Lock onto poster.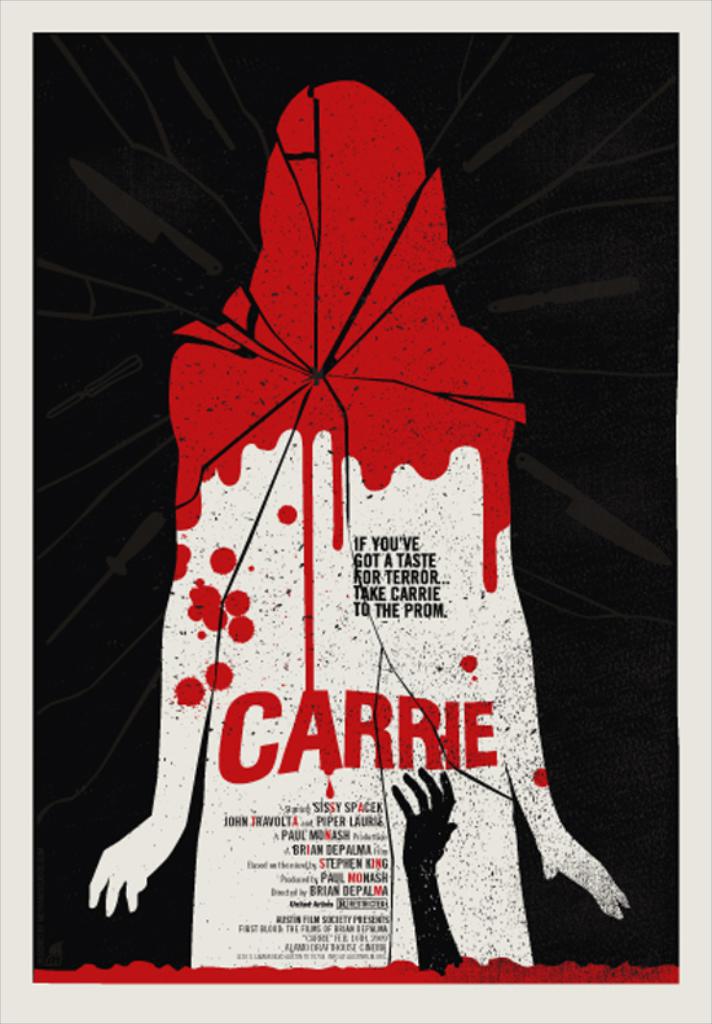
Locked: box=[35, 41, 676, 977].
